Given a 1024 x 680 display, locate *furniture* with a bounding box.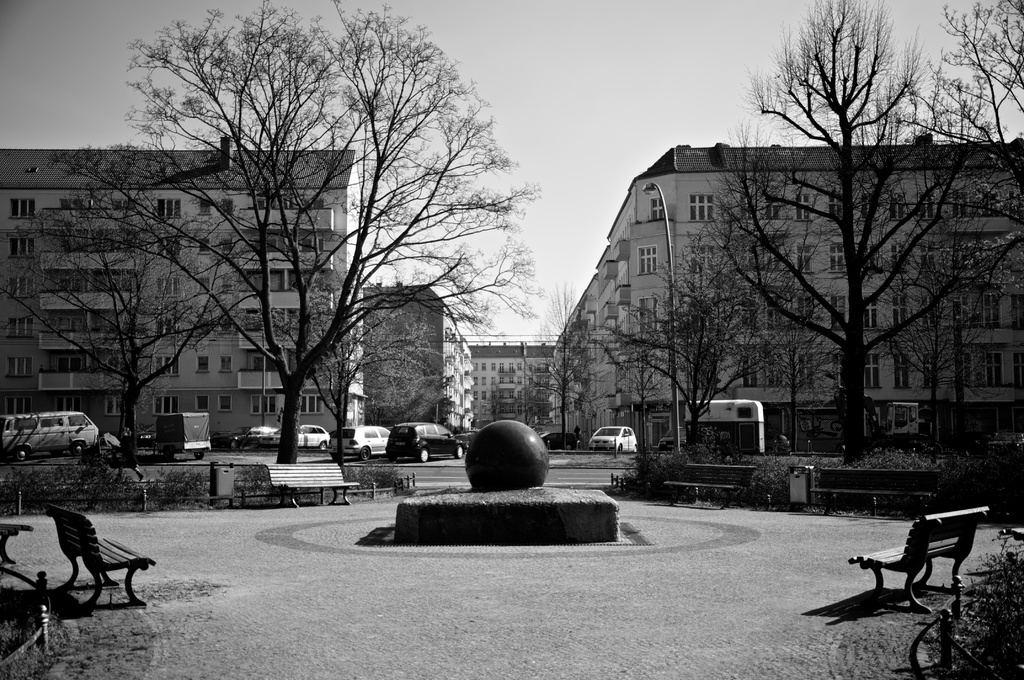
Located: {"x1": 46, "y1": 505, "x2": 155, "y2": 609}.
